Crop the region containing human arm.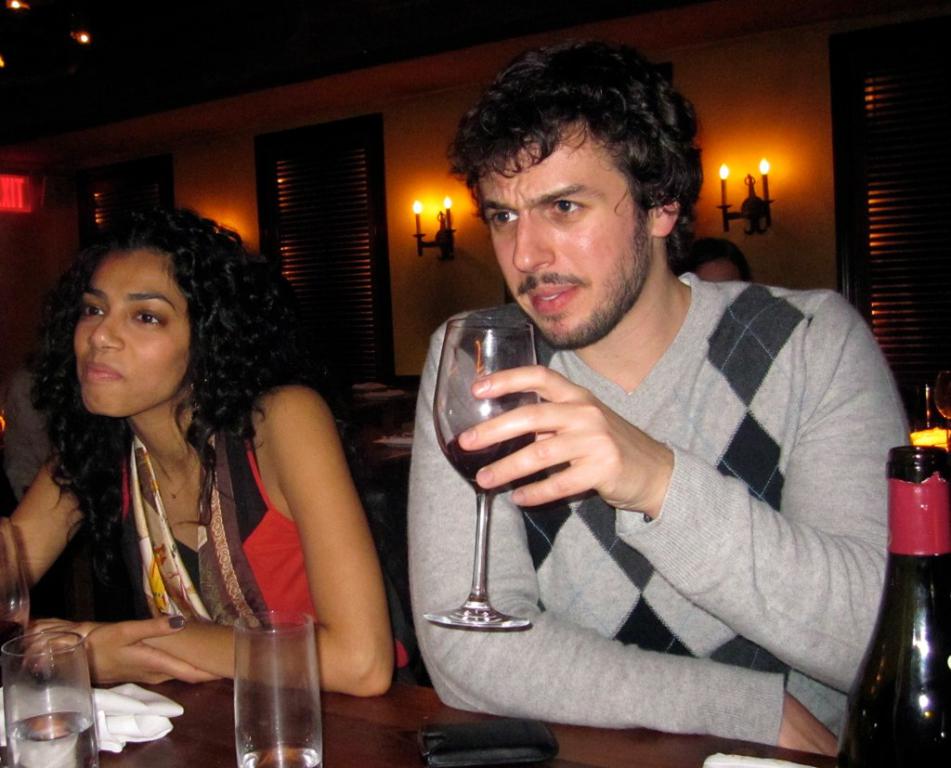
Crop region: select_region(454, 295, 910, 701).
